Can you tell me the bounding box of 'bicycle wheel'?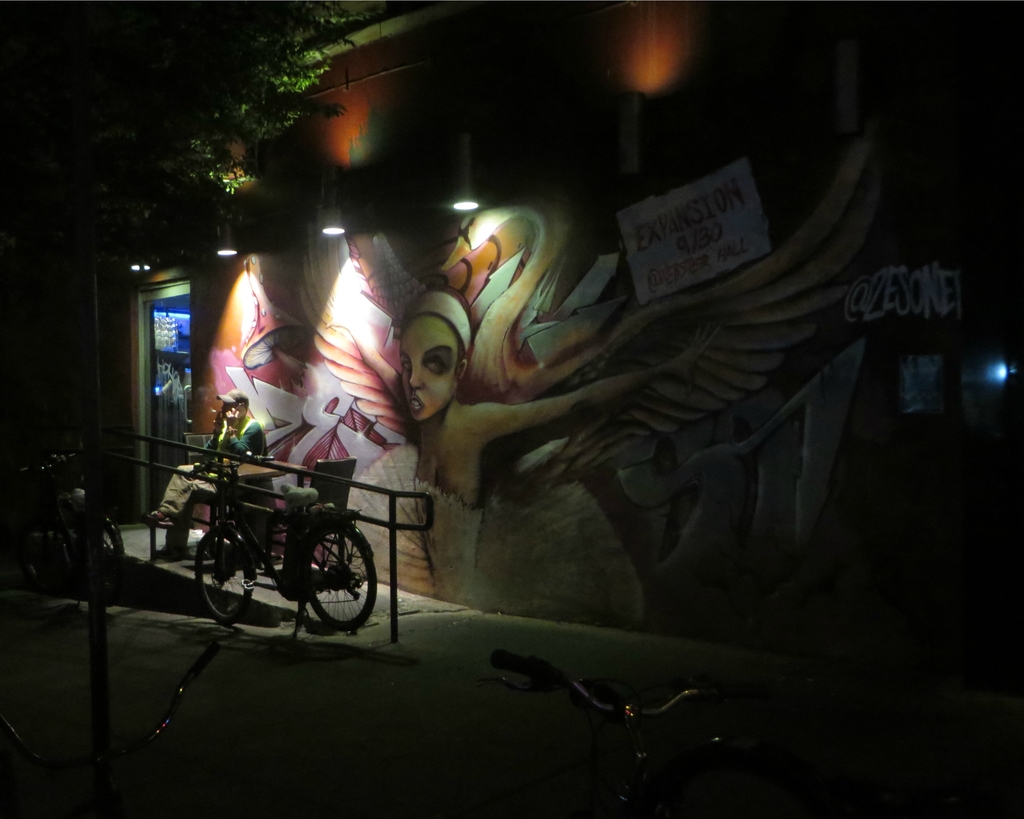
[301, 507, 377, 652].
